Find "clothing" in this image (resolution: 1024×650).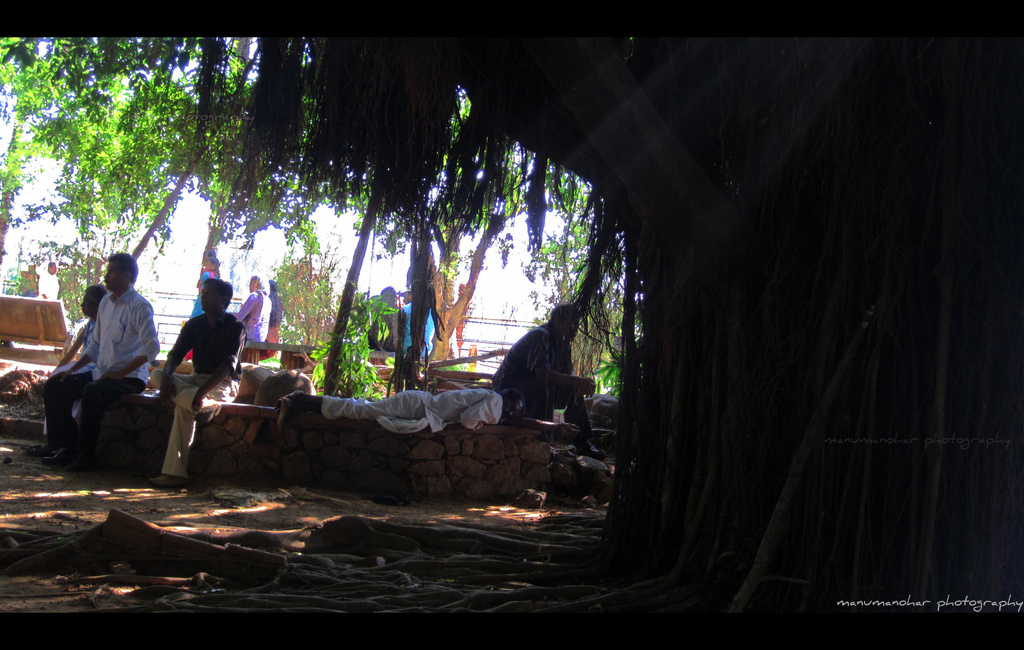
region(319, 390, 503, 430).
